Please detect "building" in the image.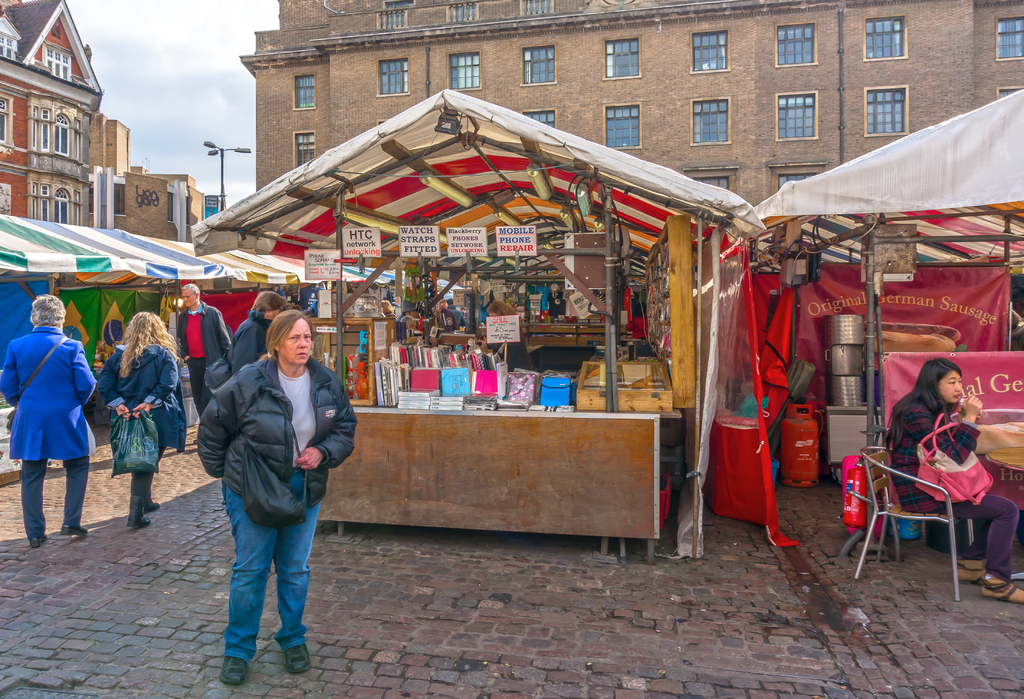
(x1=84, y1=111, x2=204, y2=242).
